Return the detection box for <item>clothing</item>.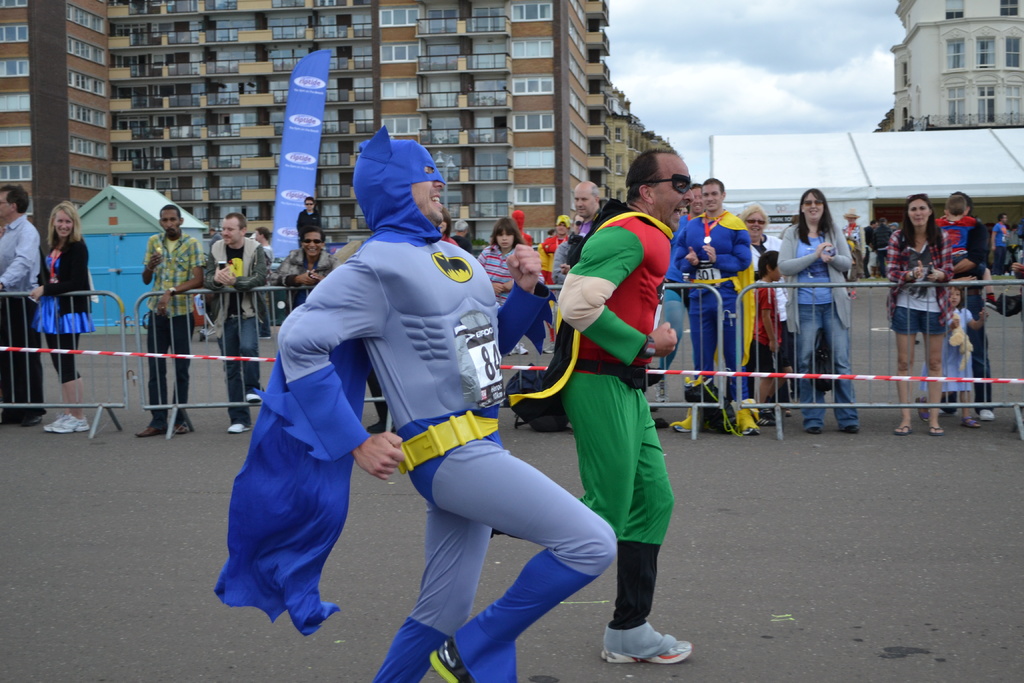
[left=472, top=231, right=512, bottom=299].
